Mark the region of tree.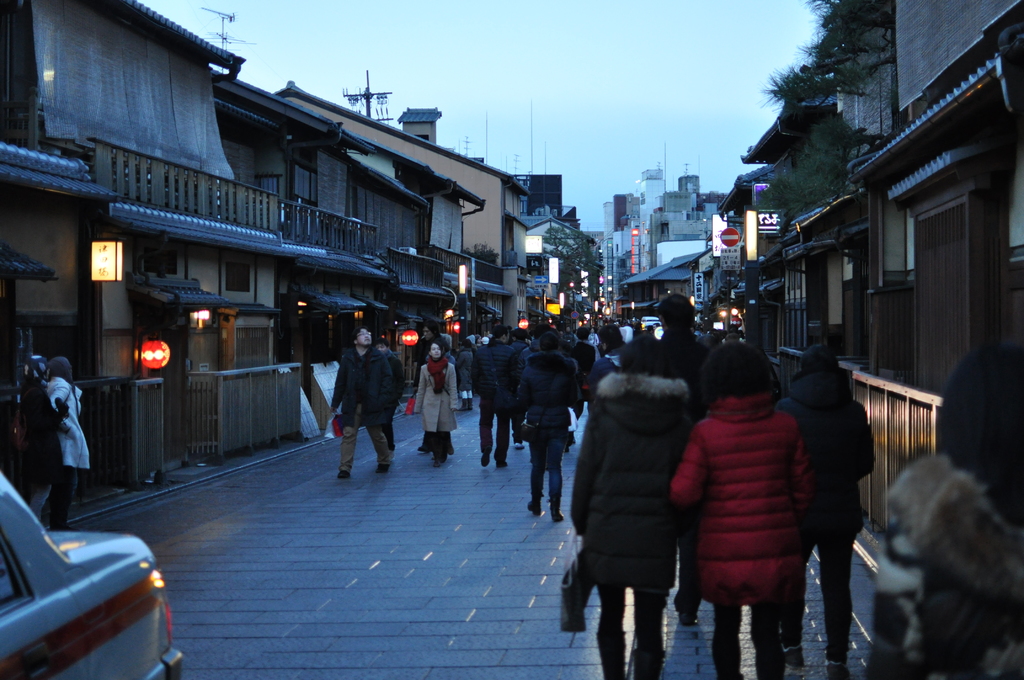
Region: 745,0,899,229.
